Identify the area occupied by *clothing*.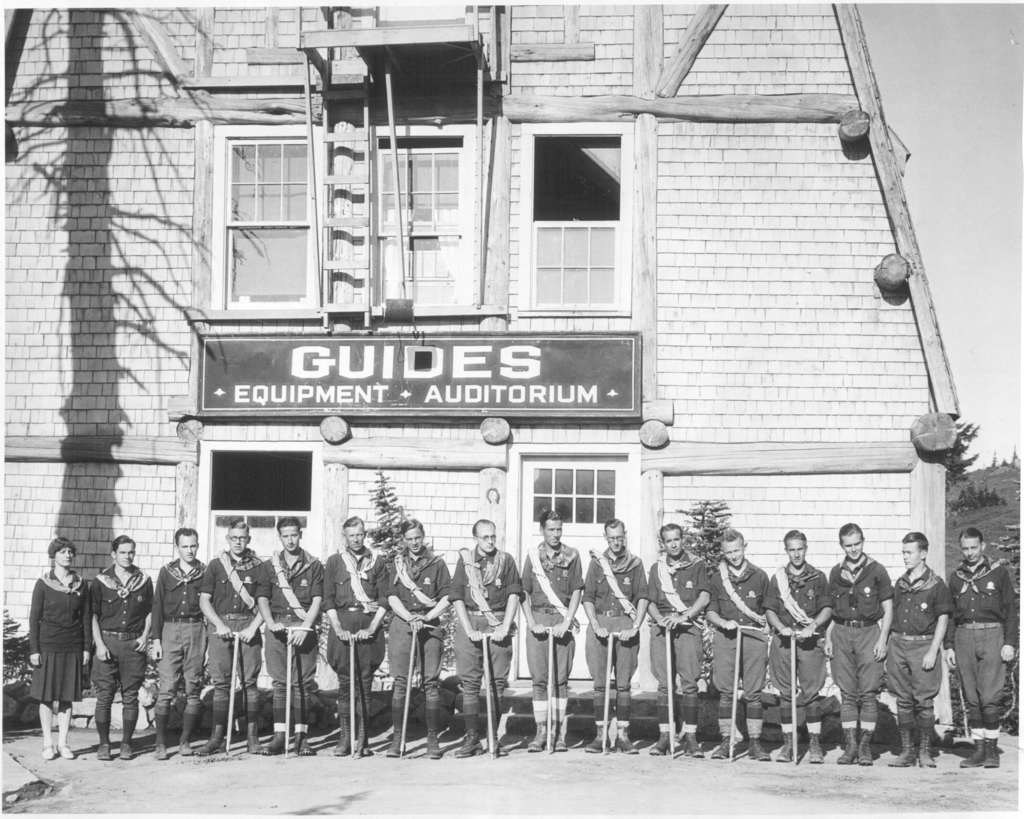
Area: <bbox>831, 556, 886, 742</bbox>.
